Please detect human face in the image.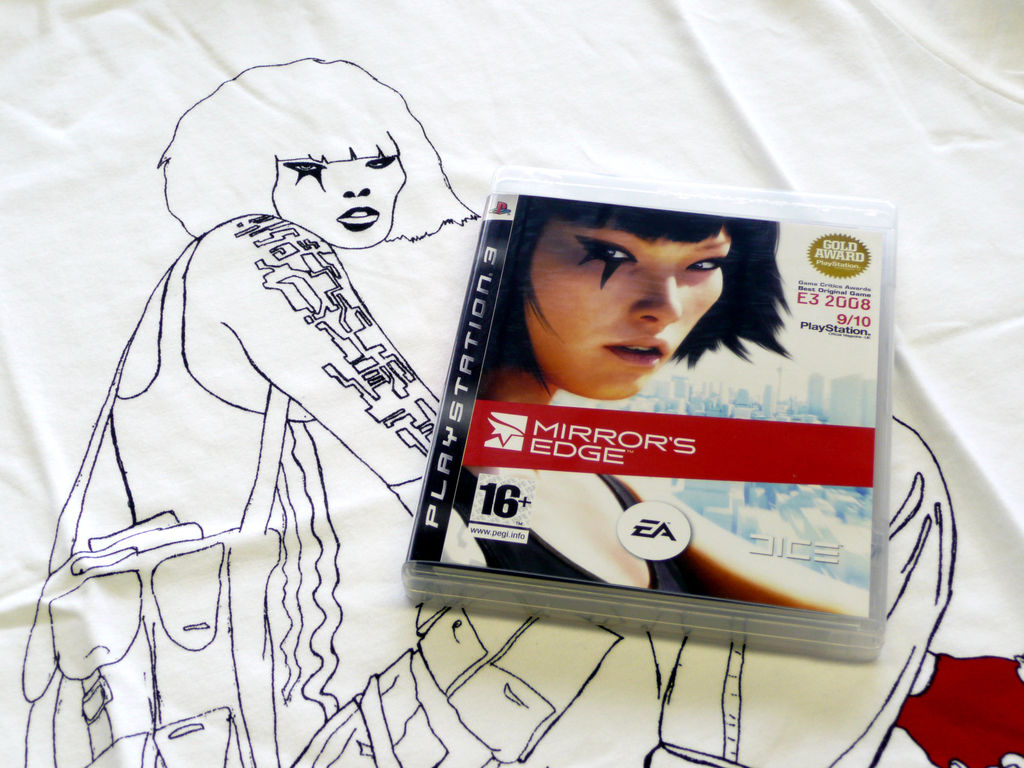
272, 152, 403, 252.
